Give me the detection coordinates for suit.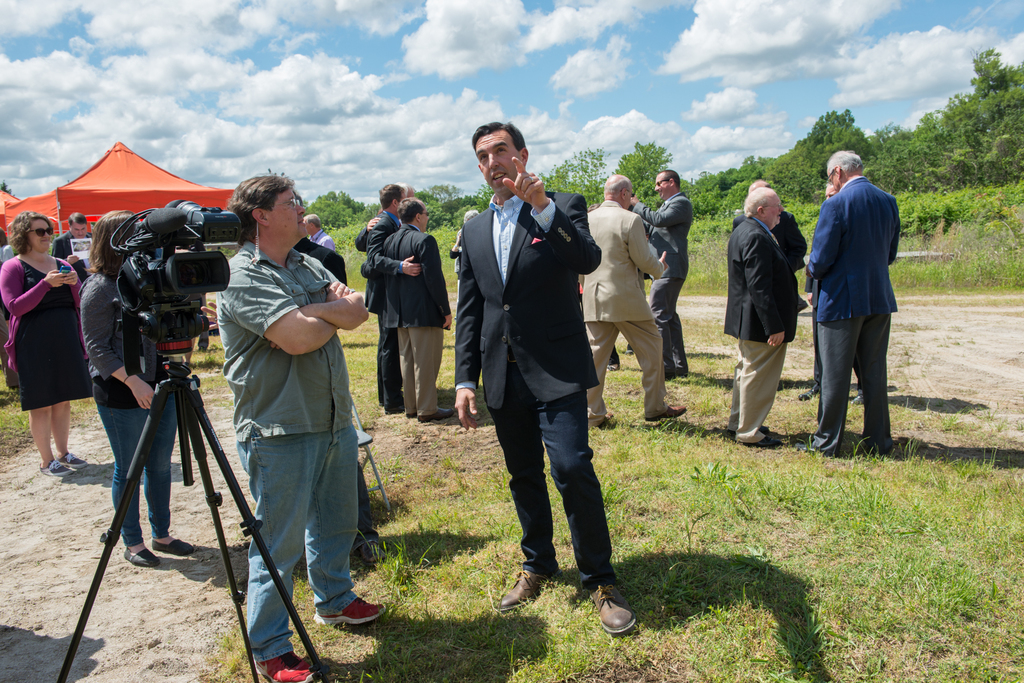
<region>360, 222, 452, 419</region>.
